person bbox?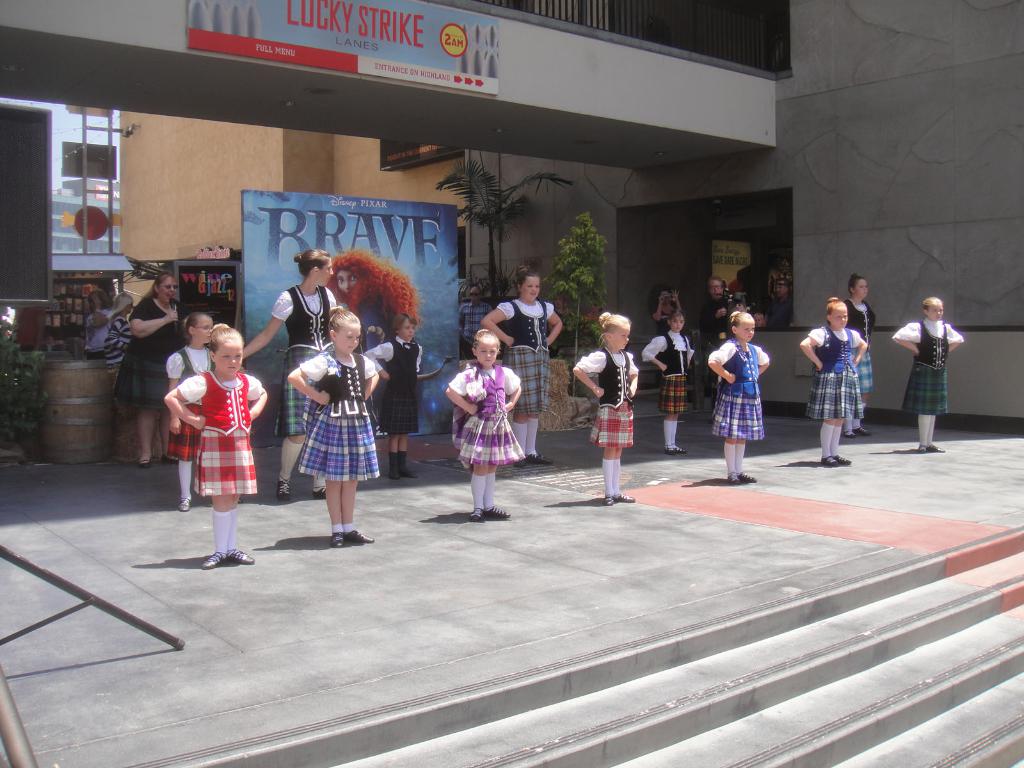
[889, 299, 962, 452]
